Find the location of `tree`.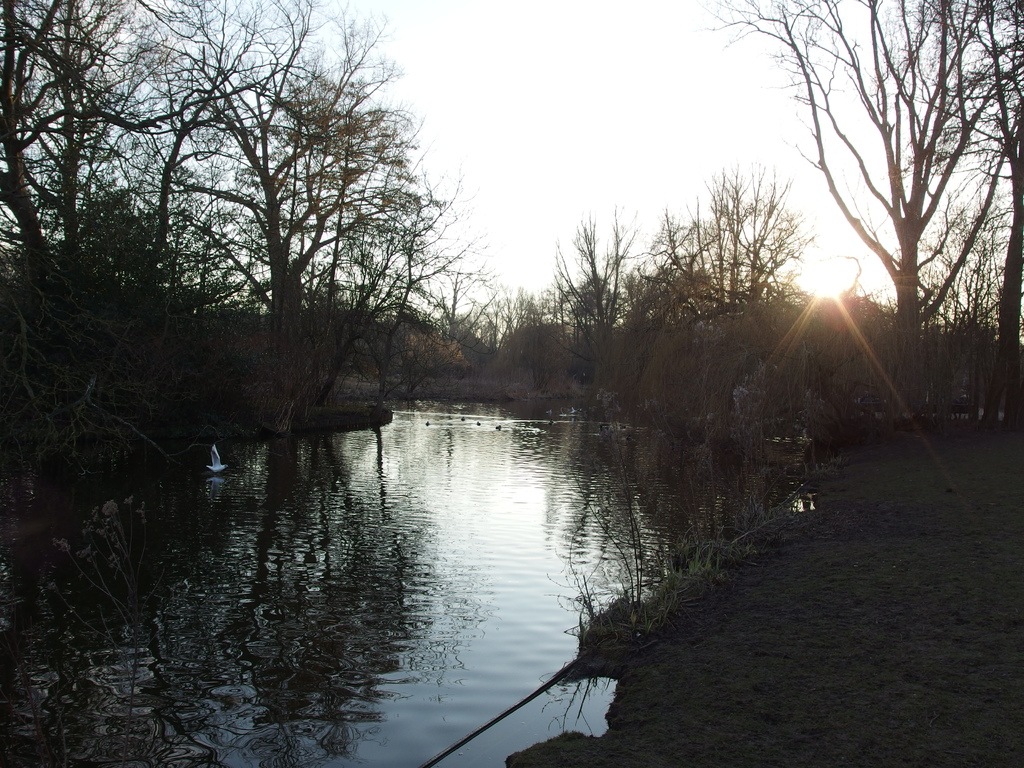
Location: (left=972, top=0, right=1023, bottom=419).
